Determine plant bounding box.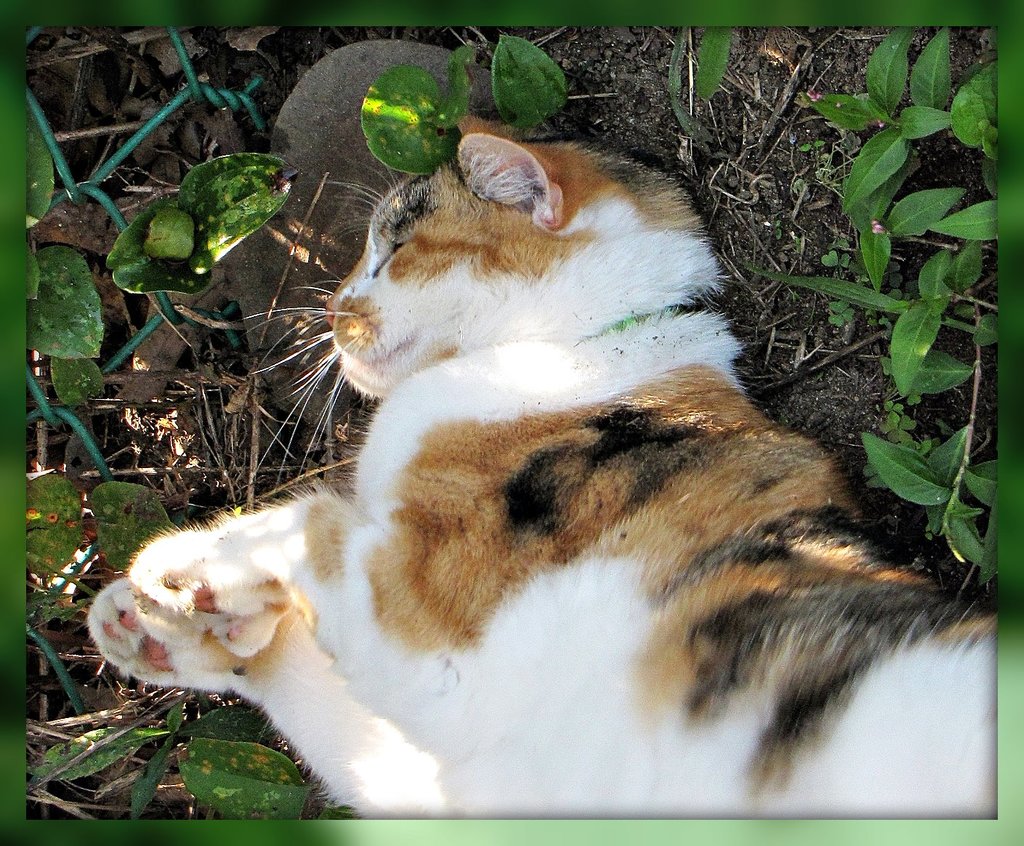
Determined: [102,148,302,300].
